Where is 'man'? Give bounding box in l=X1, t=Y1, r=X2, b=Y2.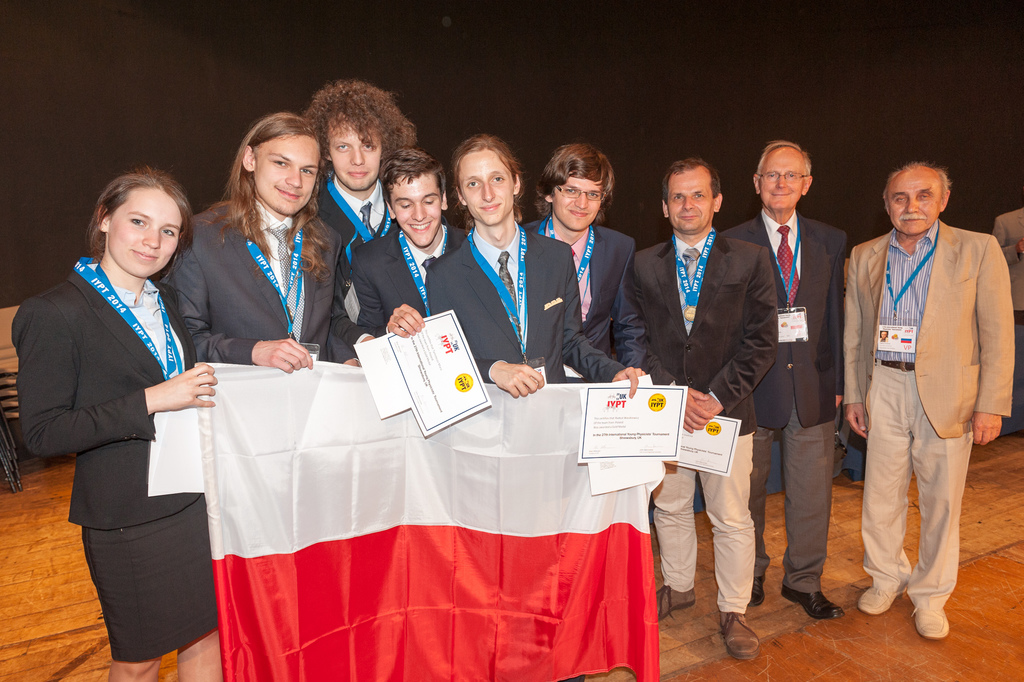
l=611, t=161, r=781, b=664.
